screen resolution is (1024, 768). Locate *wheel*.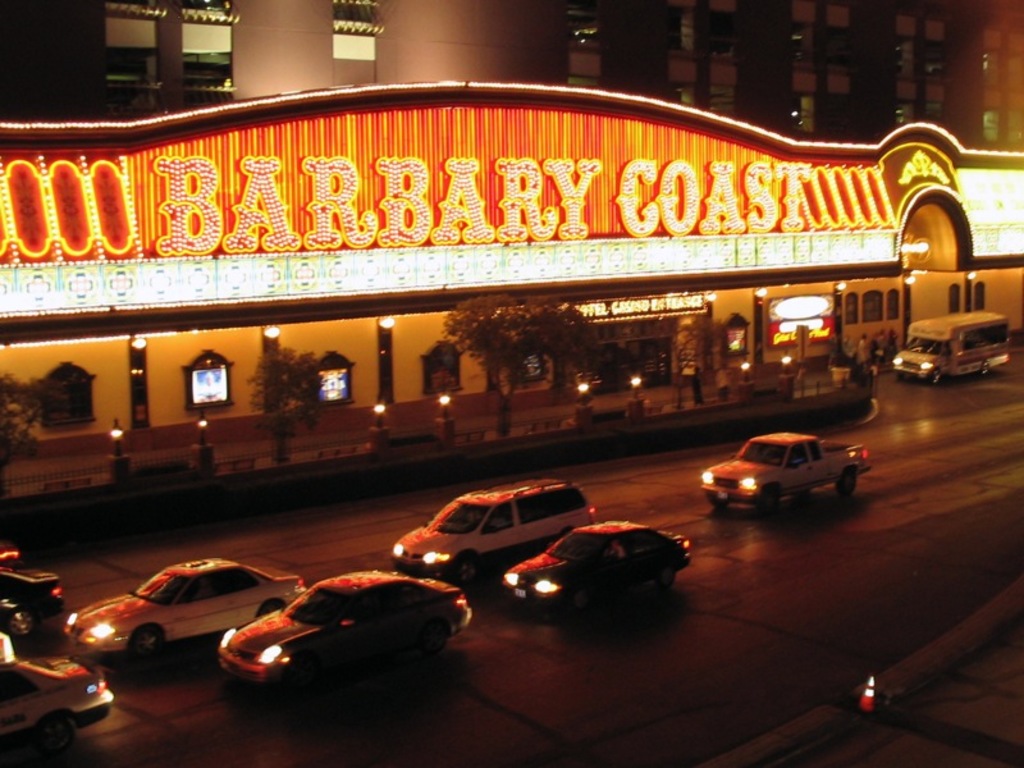
bbox(836, 467, 856, 492).
